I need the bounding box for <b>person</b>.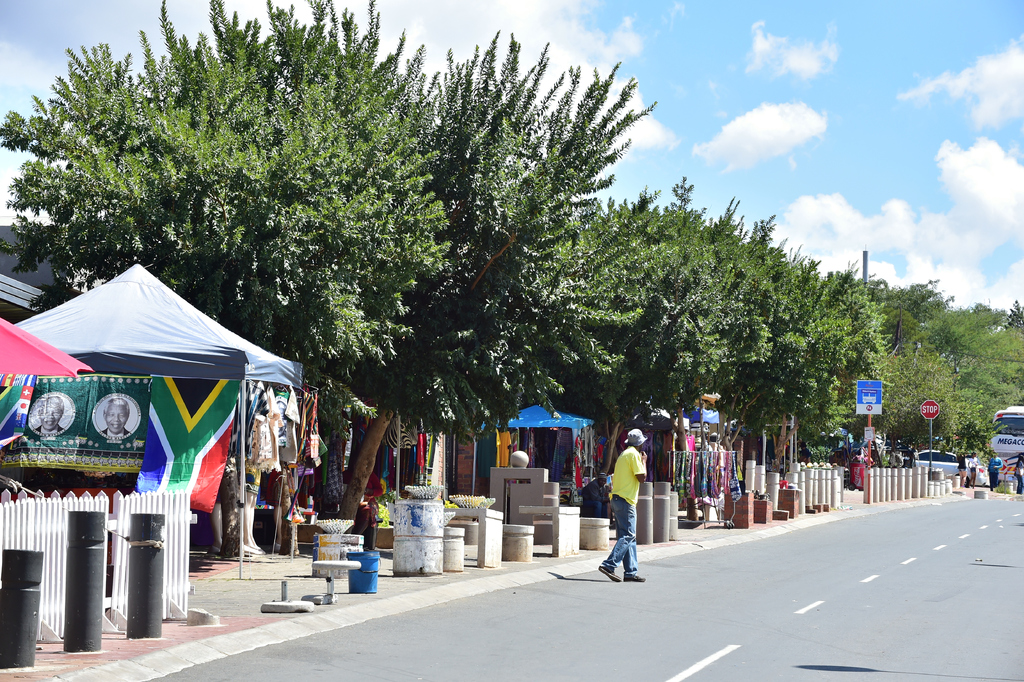
Here it is: l=1016, t=454, r=1023, b=495.
